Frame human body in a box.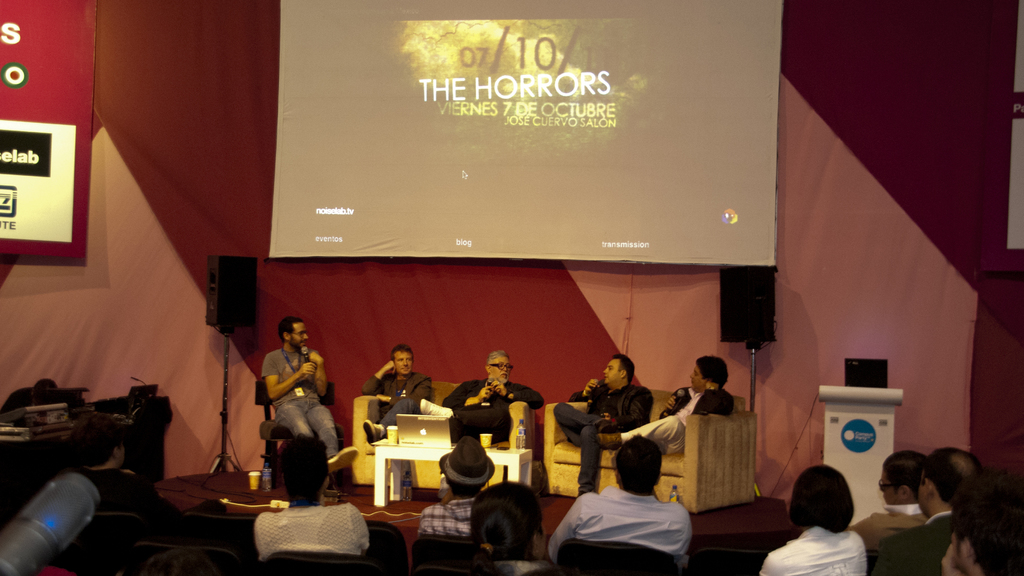
[left=552, top=446, right=709, bottom=566].
